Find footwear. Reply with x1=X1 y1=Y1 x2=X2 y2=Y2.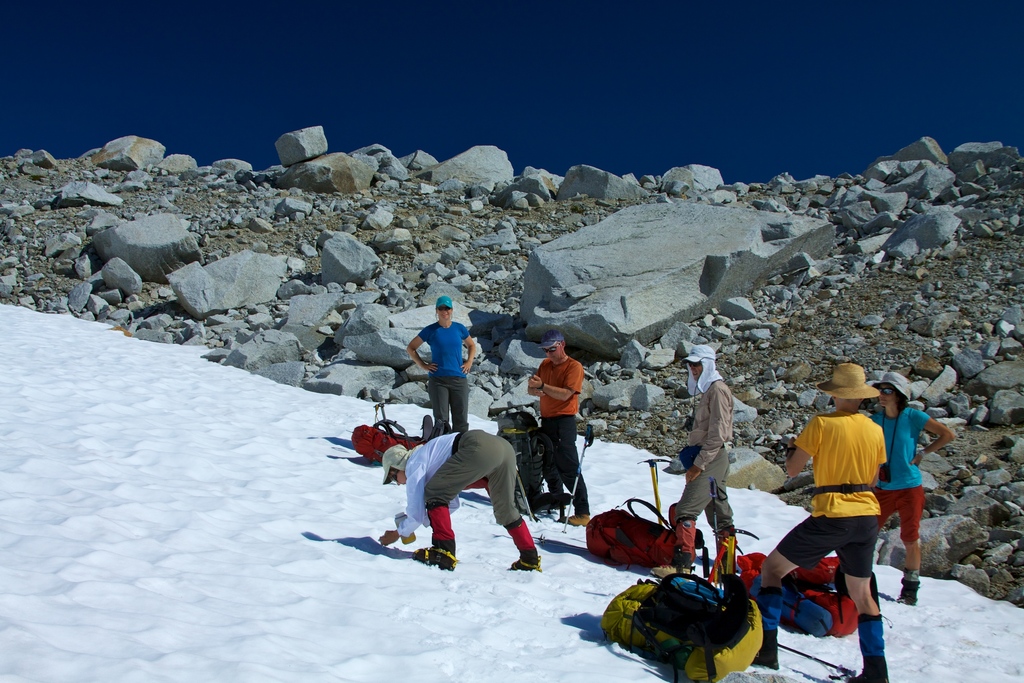
x1=411 y1=543 x2=458 y2=574.
